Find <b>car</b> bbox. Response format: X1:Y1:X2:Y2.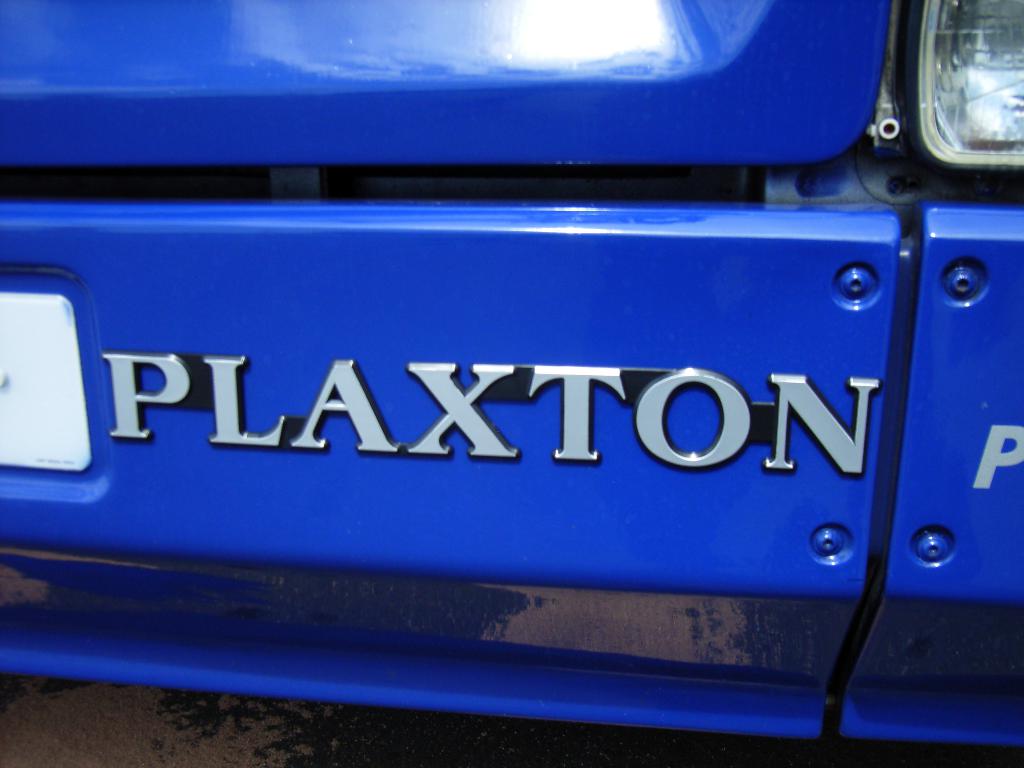
2:0:1023:749.
